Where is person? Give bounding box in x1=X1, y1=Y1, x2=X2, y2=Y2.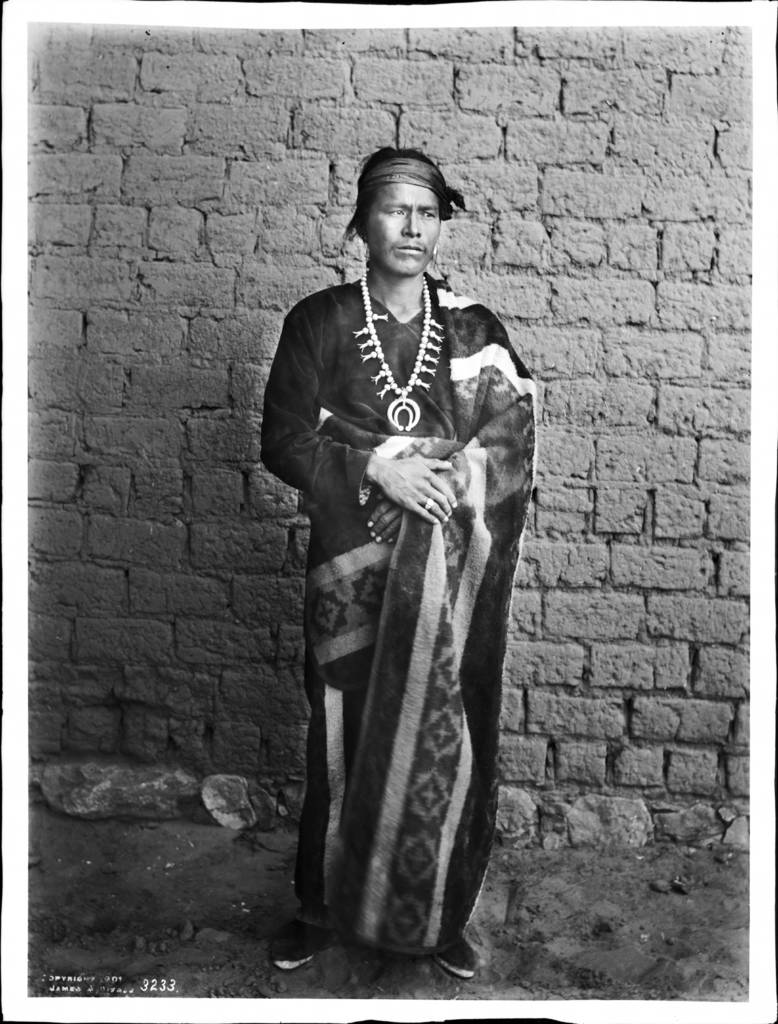
x1=257, y1=145, x2=535, y2=974.
